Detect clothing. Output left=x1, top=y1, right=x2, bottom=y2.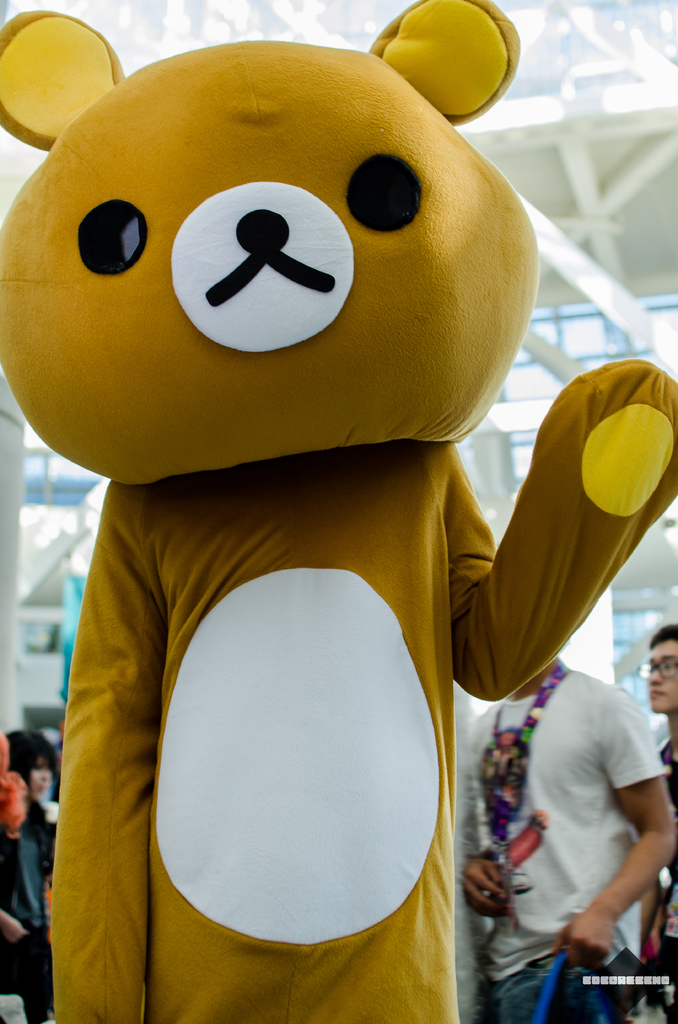
left=0, top=811, right=49, bottom=1016.
